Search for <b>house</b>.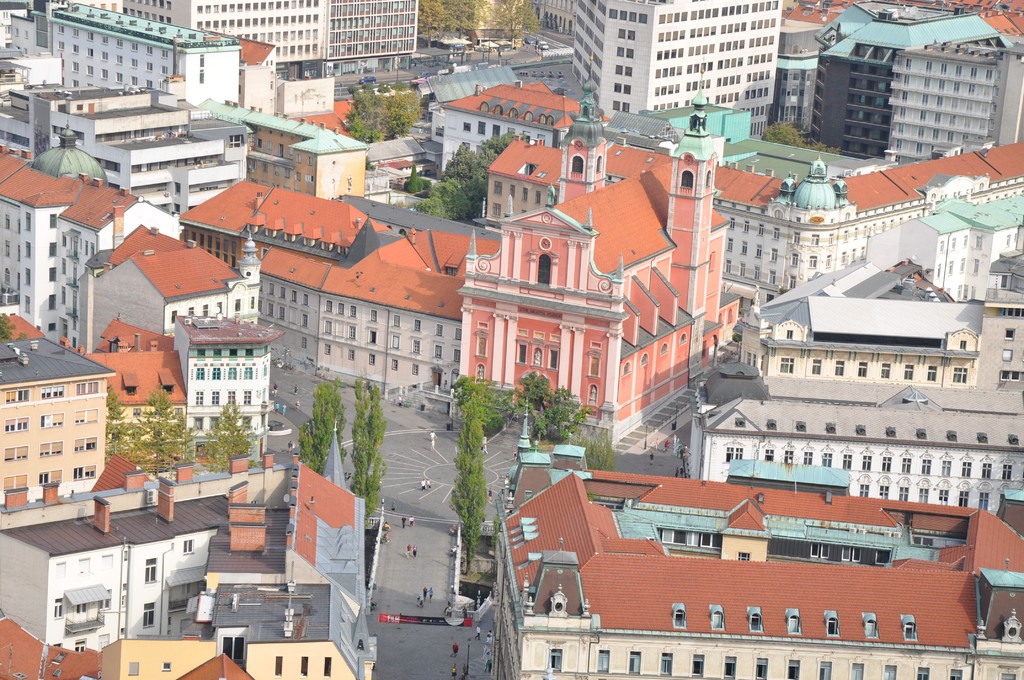
Found at (813,0,1023,161).
